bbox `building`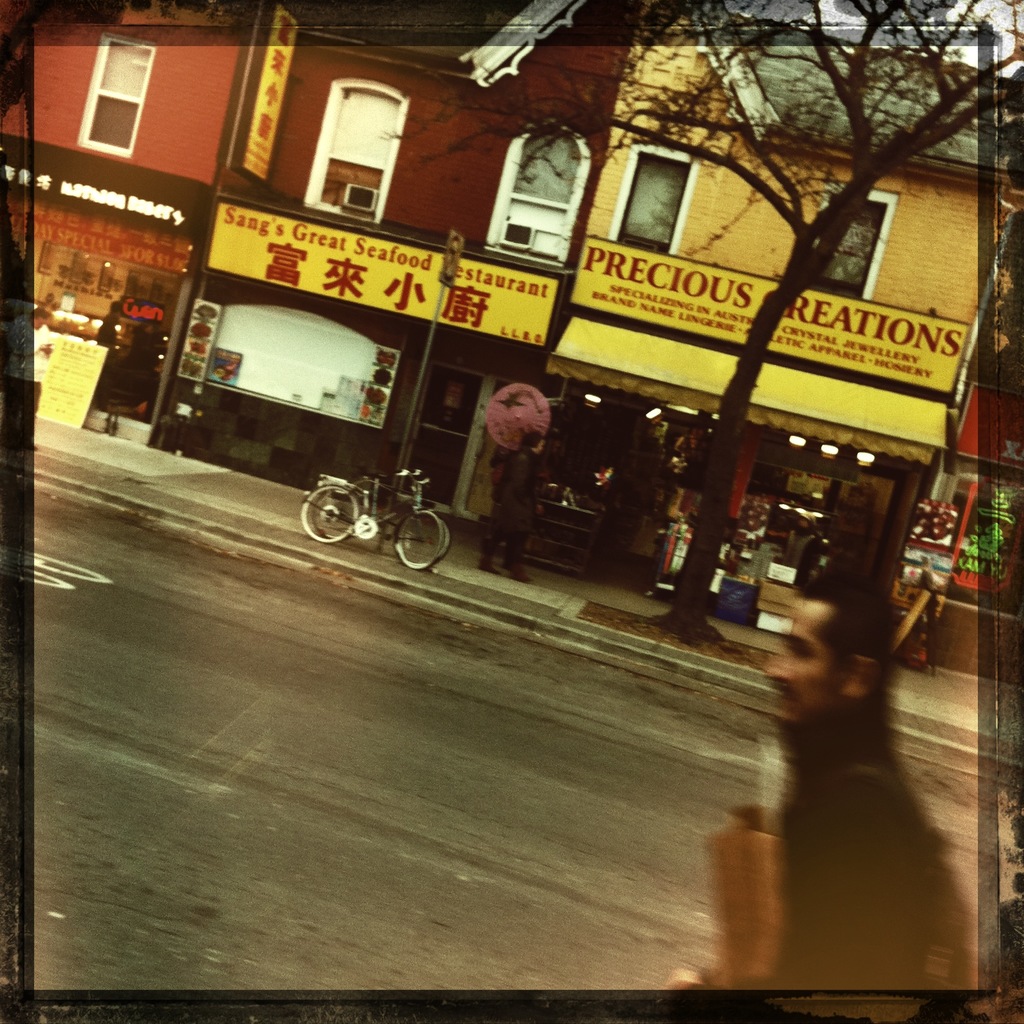
(3, 0, 1023, 679)
